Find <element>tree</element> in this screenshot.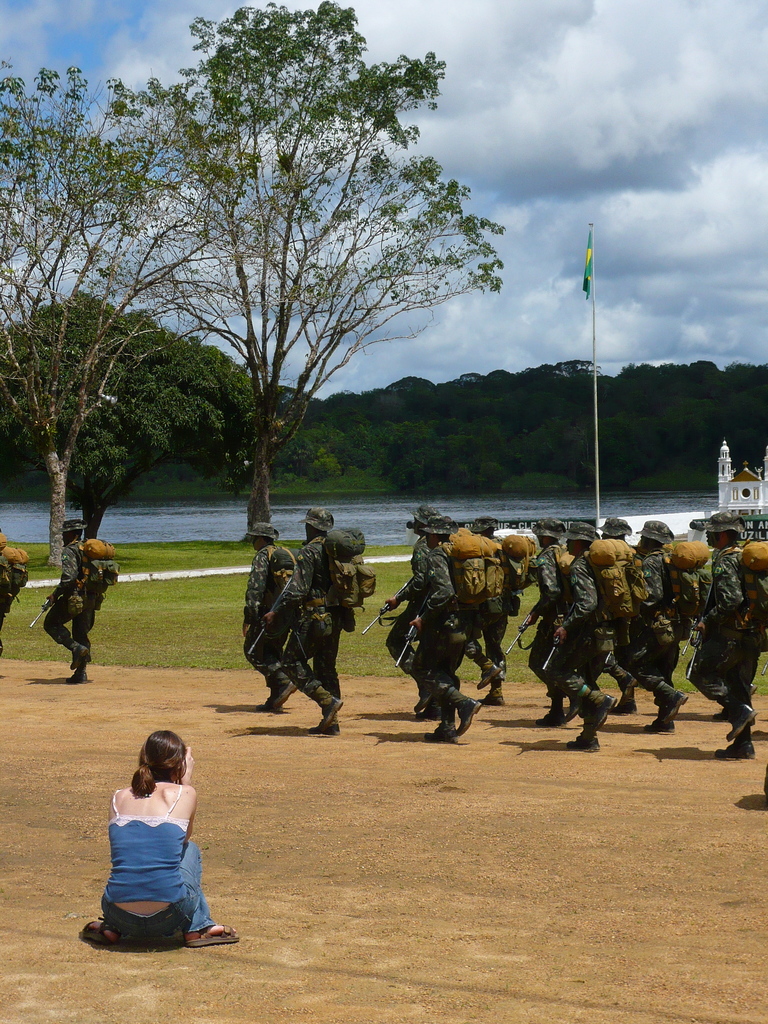
The bounding box for <element>tree</element> is [287, 424, 355, 475].
